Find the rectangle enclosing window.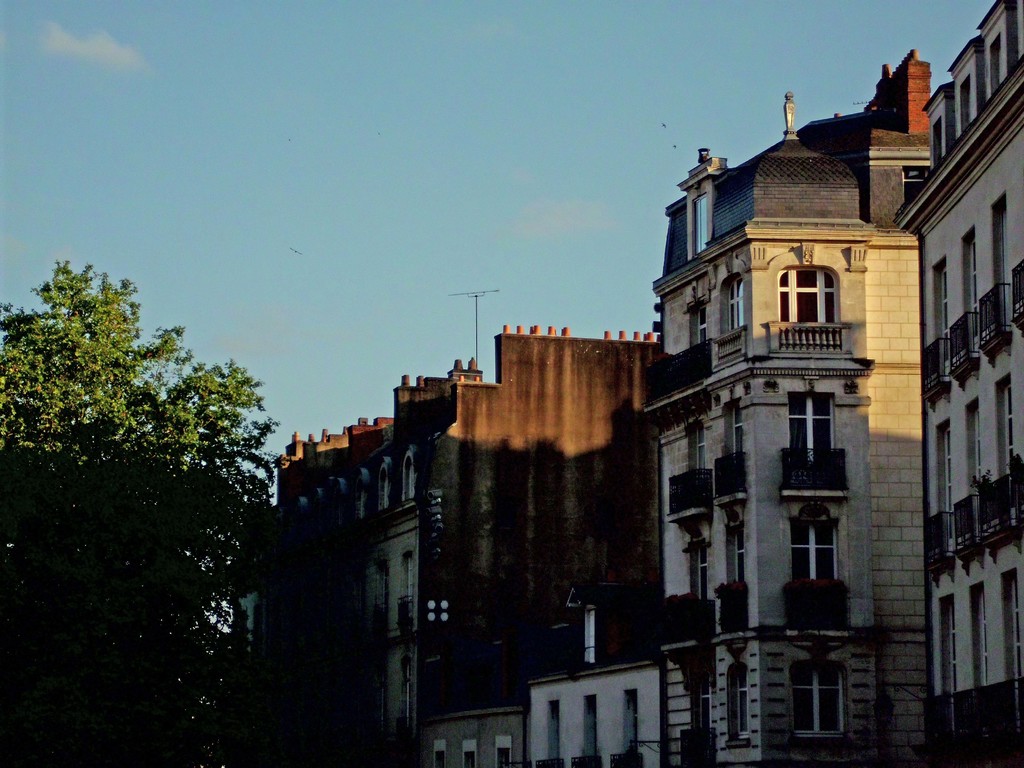
box(927, 253, 947, 378).
